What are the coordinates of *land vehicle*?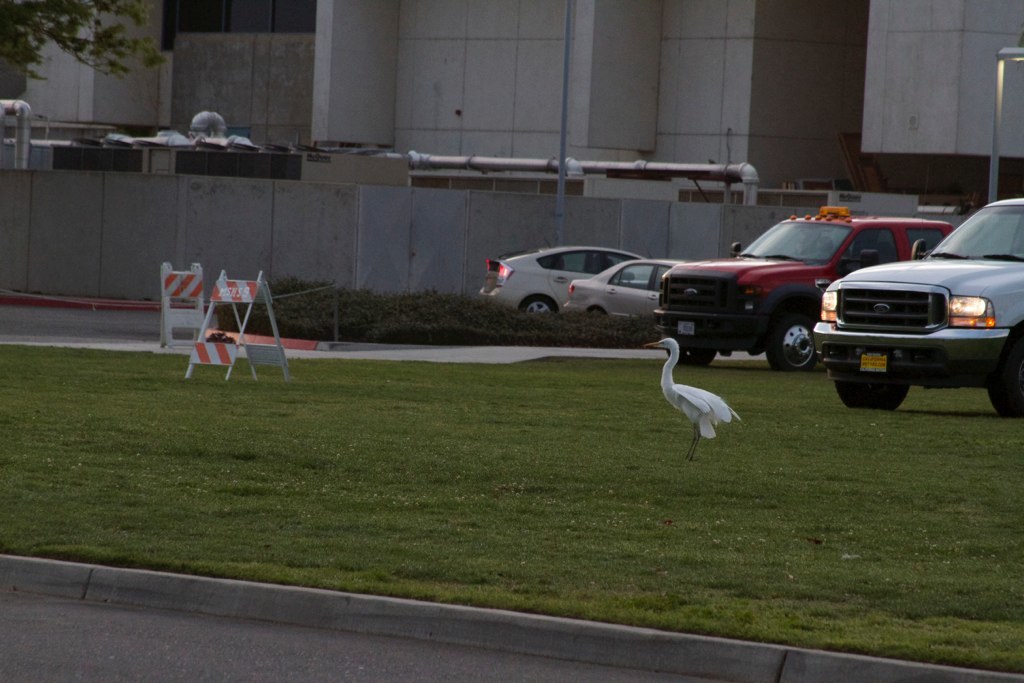
652:206:952:377.
